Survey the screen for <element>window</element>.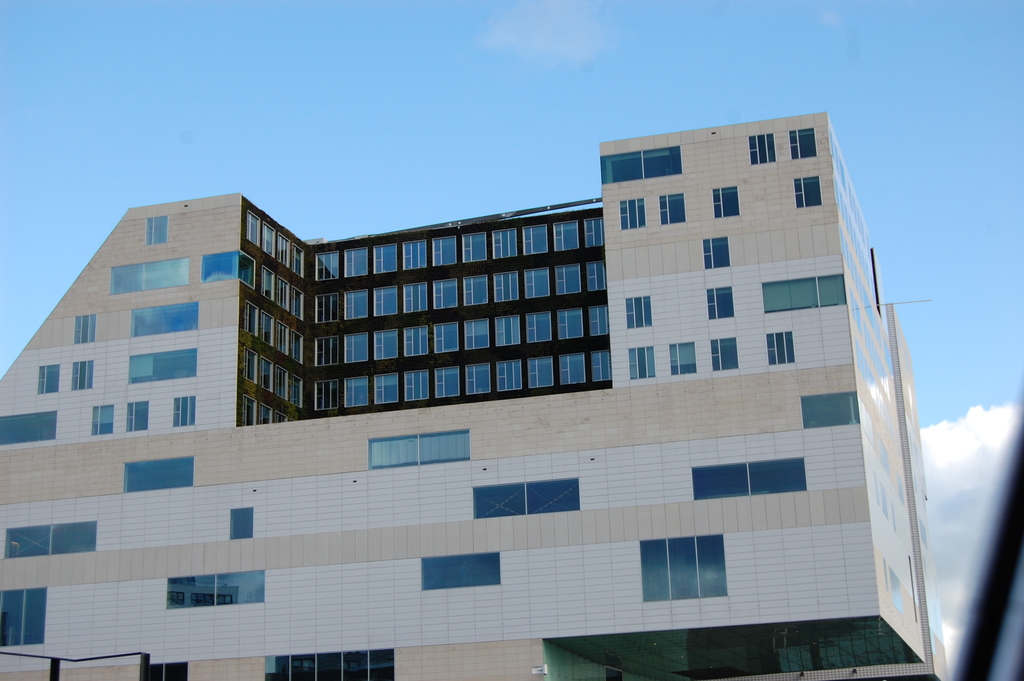
Survey found: 419/553/499/594.
